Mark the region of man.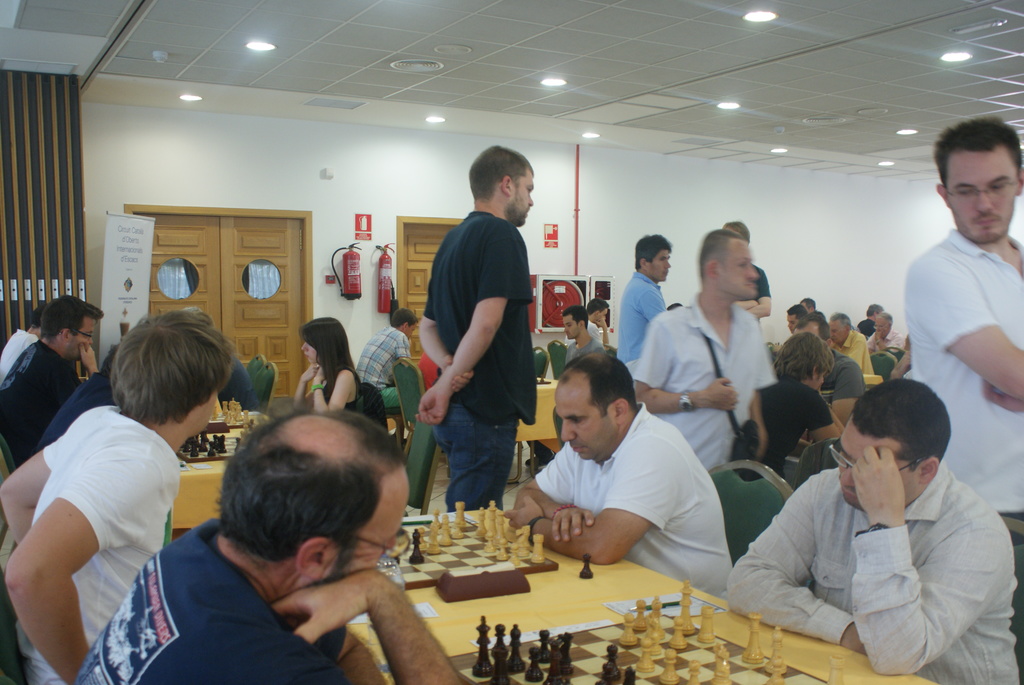
Region: [left=419, top=143, right=537, bottom=510].
